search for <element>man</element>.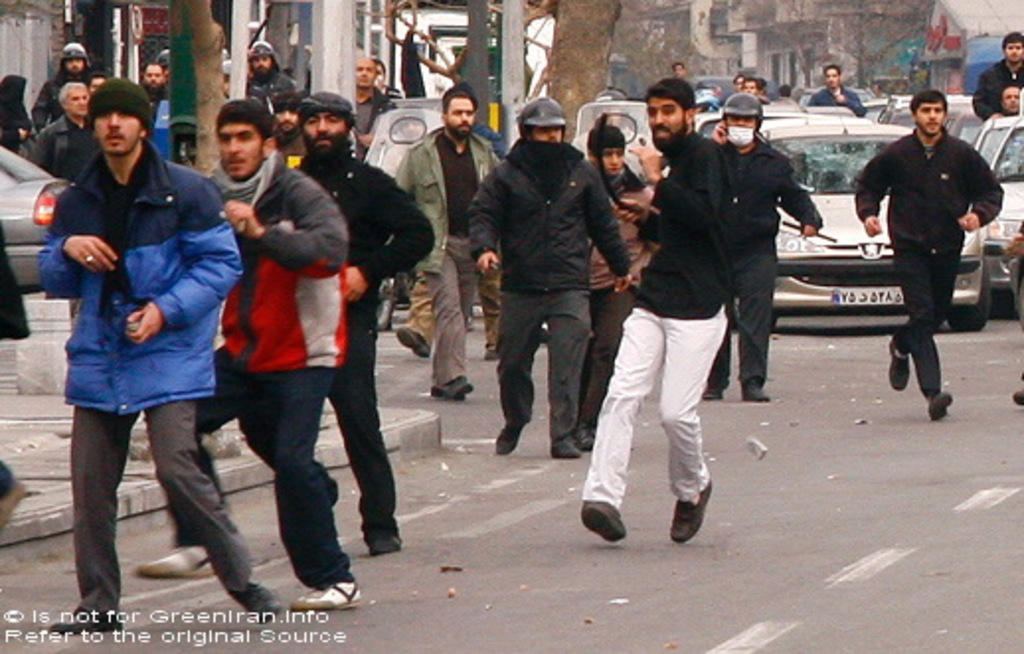
Found at locate(577, 124, 662, 450).
